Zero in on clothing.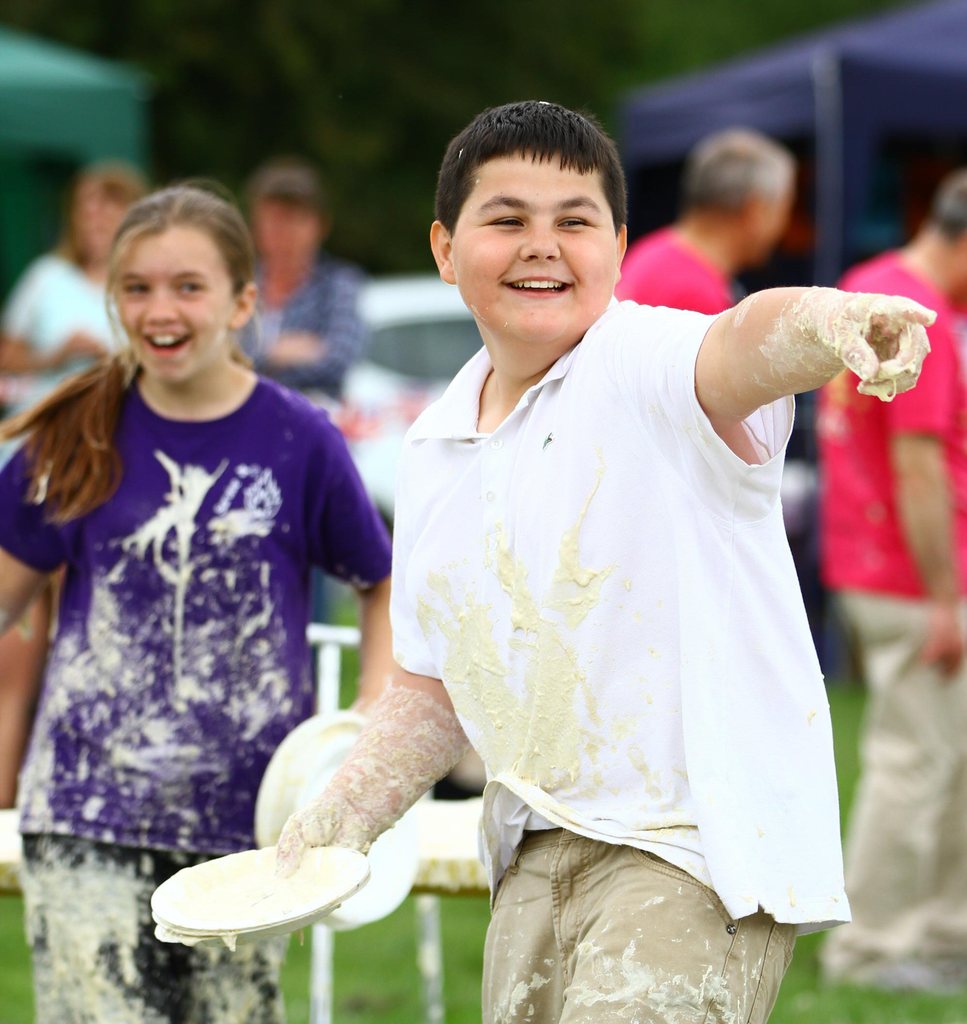
Zeroed in: x1=391 y1=294 x2=854 y2=1023.
